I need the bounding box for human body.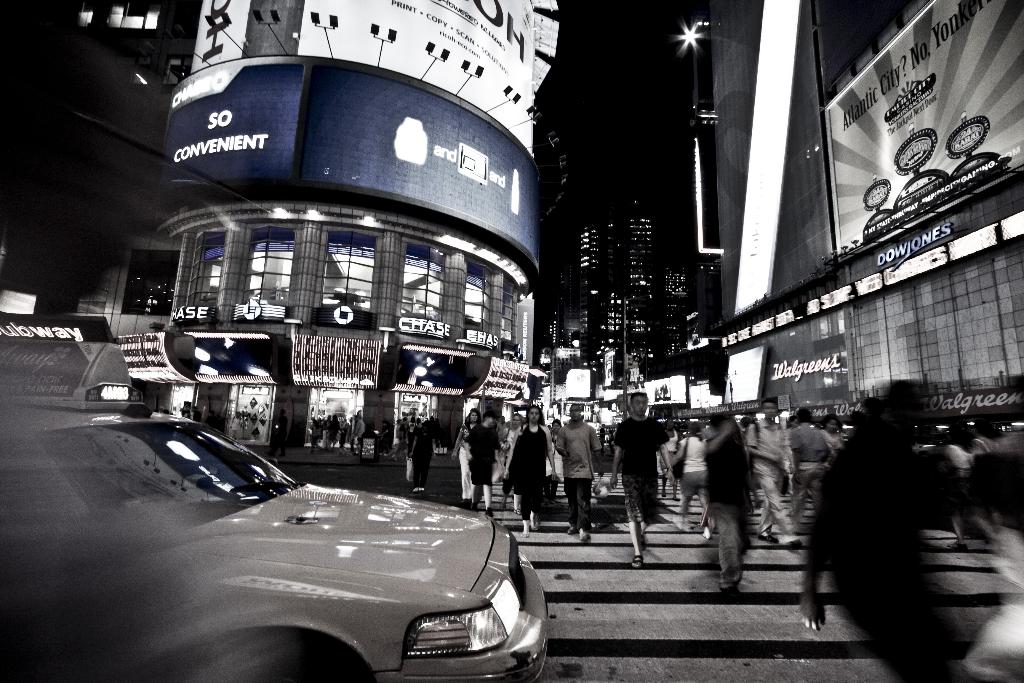
Here it is: {"x1": 555, "y1": 425, "x2": 607, "y2": 536}.
